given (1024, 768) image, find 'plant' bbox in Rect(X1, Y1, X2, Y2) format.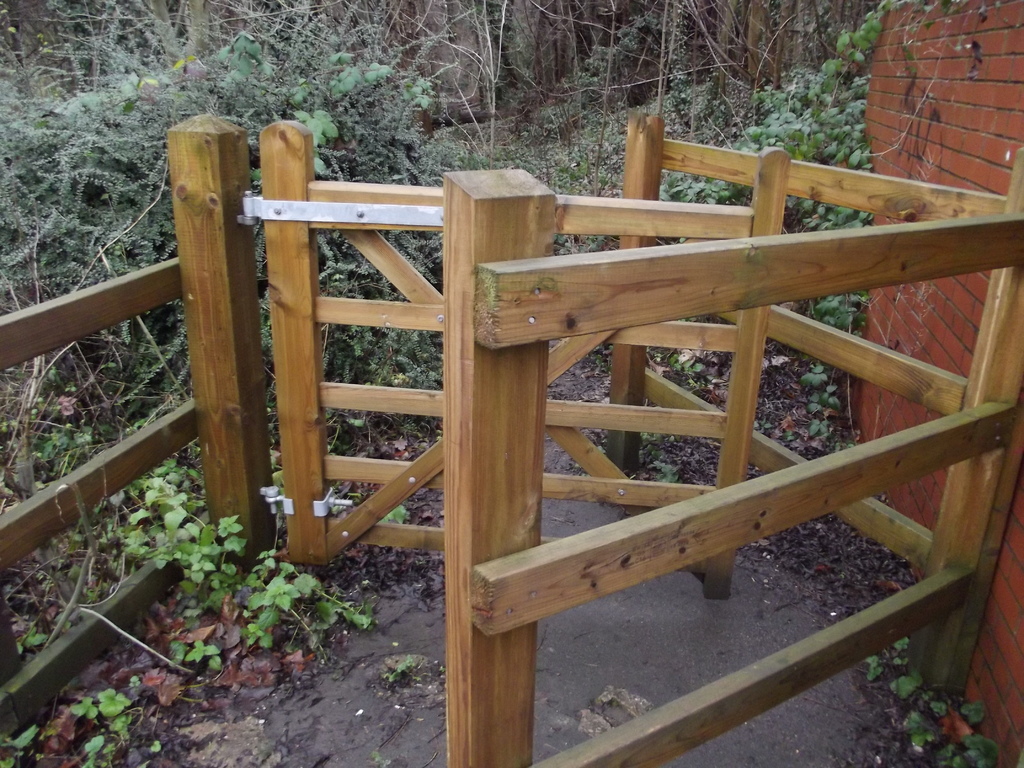
Rect(817, 611, 1018, 767).
